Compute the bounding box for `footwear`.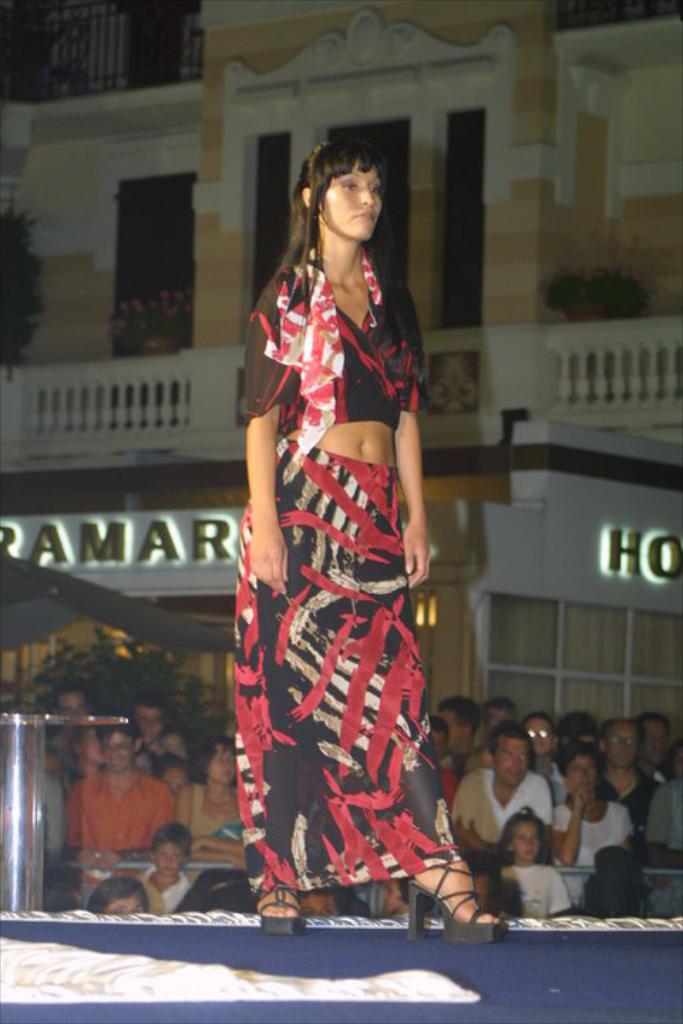
pyautogui.locateOnScreen(256, 893, 310, 946).
